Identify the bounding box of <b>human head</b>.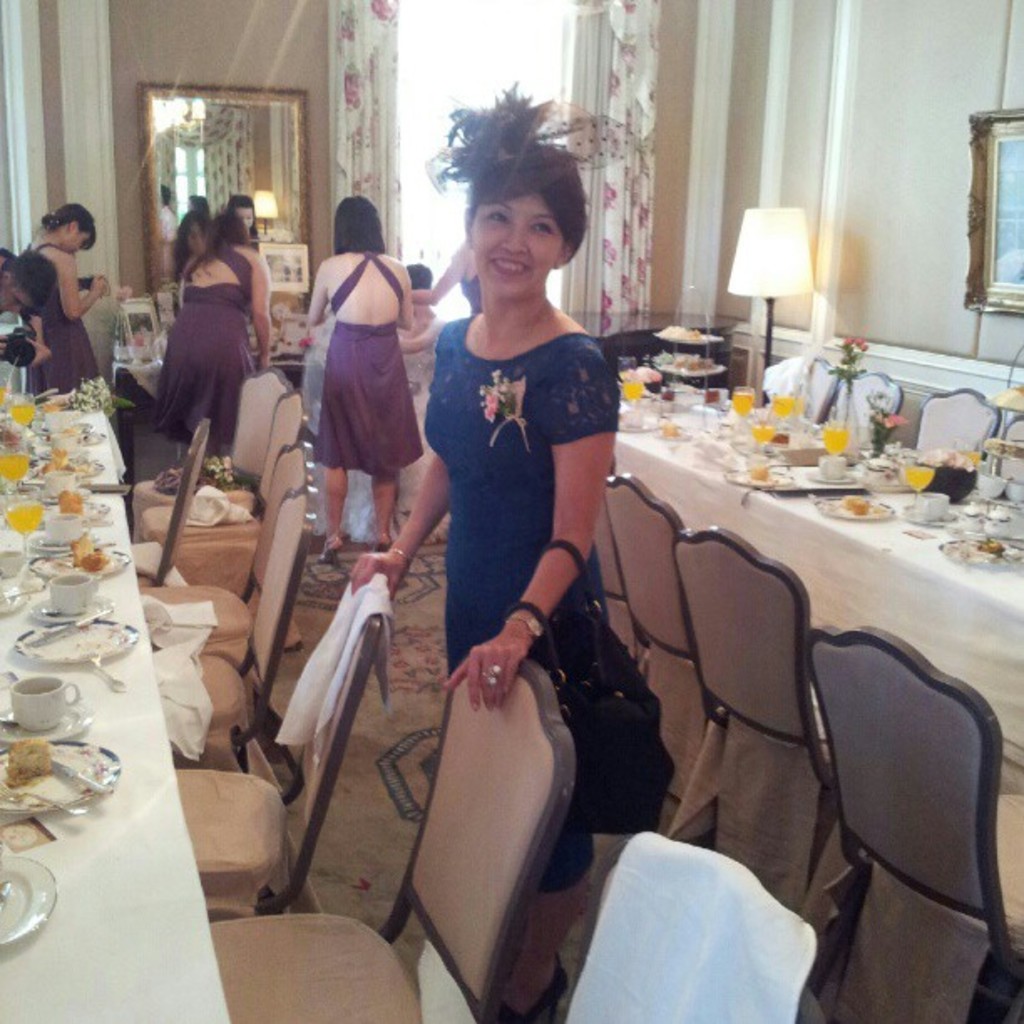
Rect(0, 243, 57, 316).
